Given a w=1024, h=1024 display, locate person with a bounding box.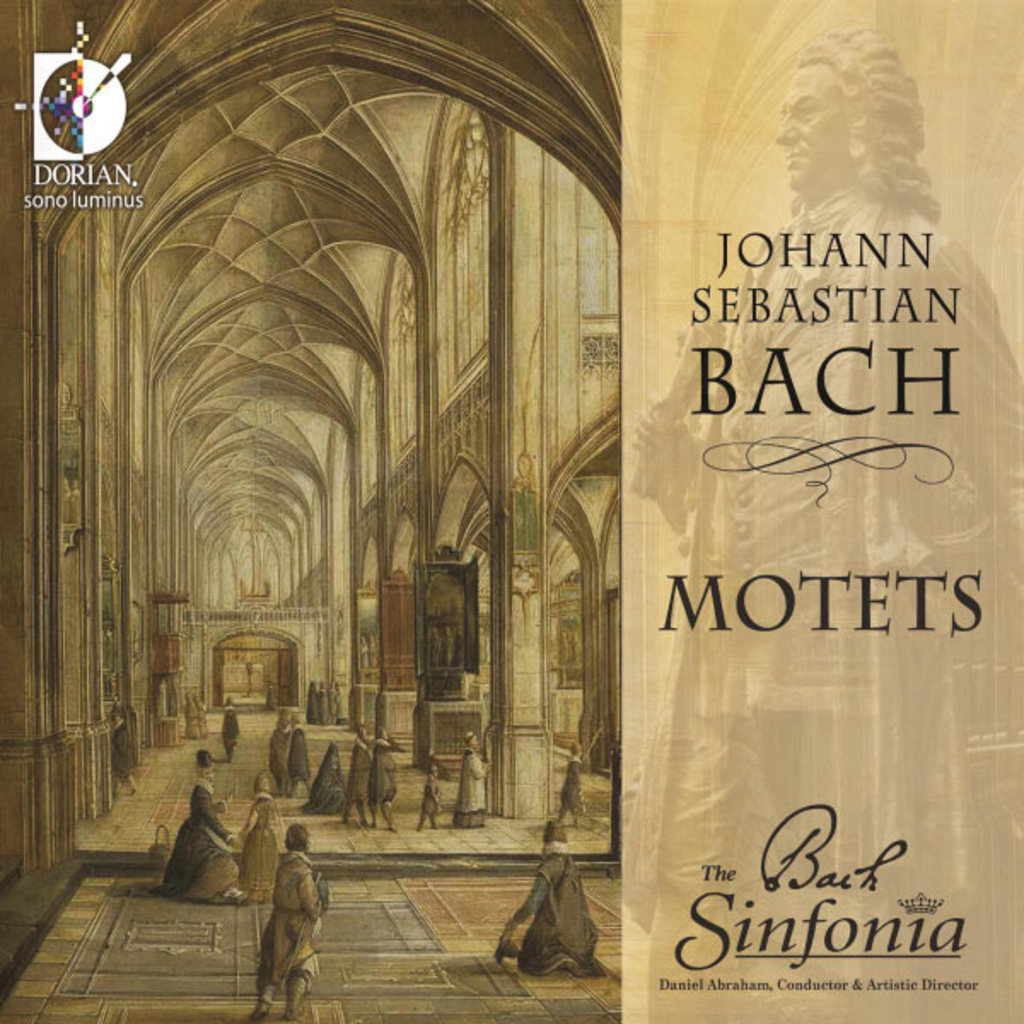
Located: 304, 742, 348, 811.
